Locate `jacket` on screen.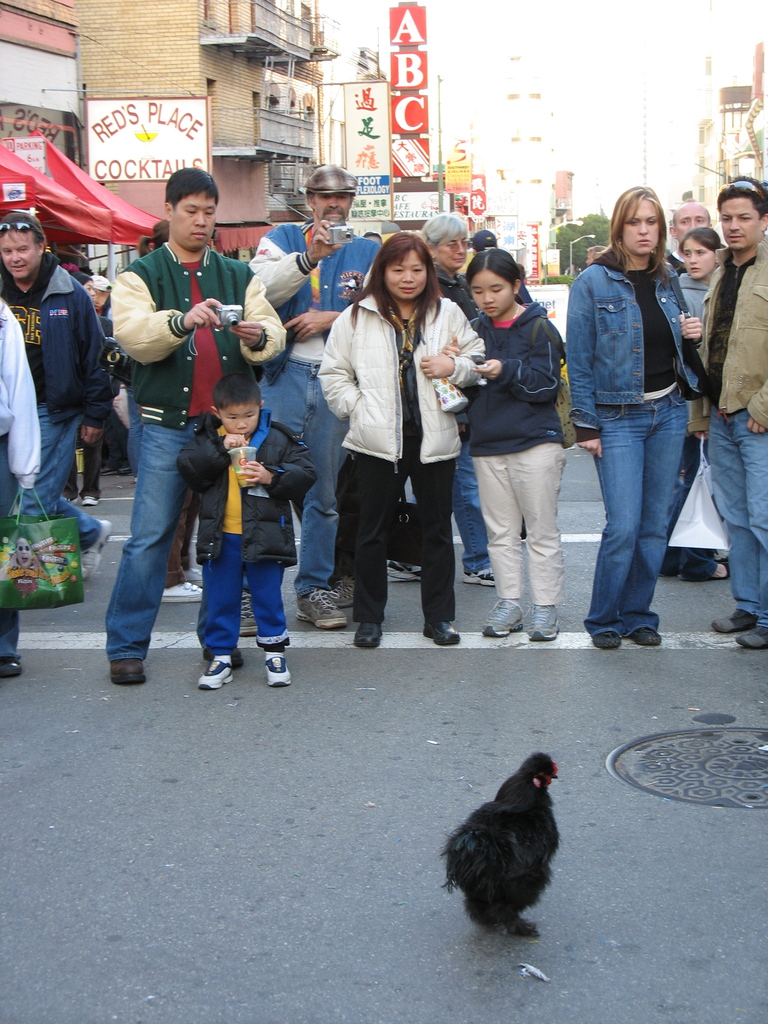
On screen at 324/301/495/476.
